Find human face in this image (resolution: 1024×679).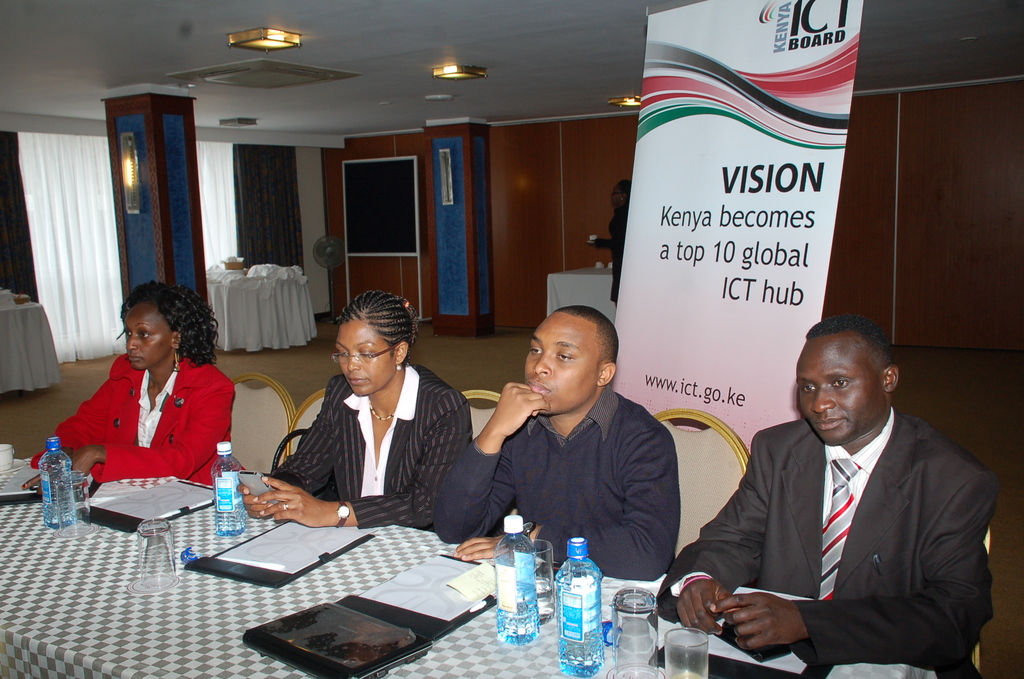
crop(335, 317, 397, 396).
